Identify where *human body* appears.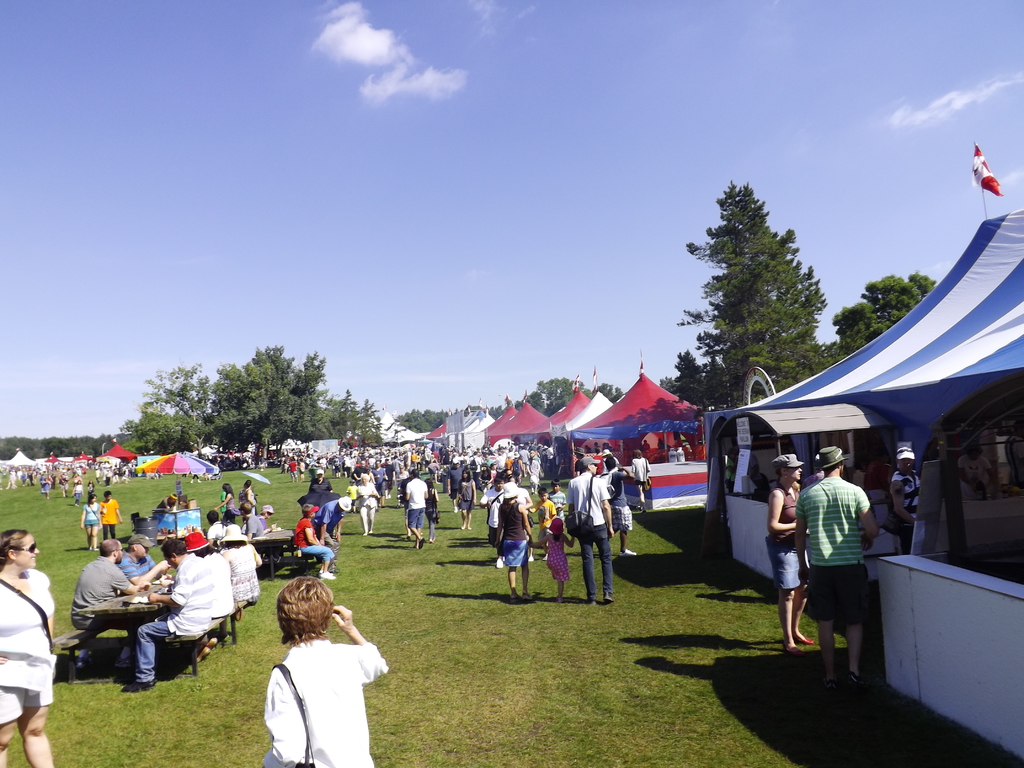
Appears at (left=290, top=512, right=337, bottom=585).
